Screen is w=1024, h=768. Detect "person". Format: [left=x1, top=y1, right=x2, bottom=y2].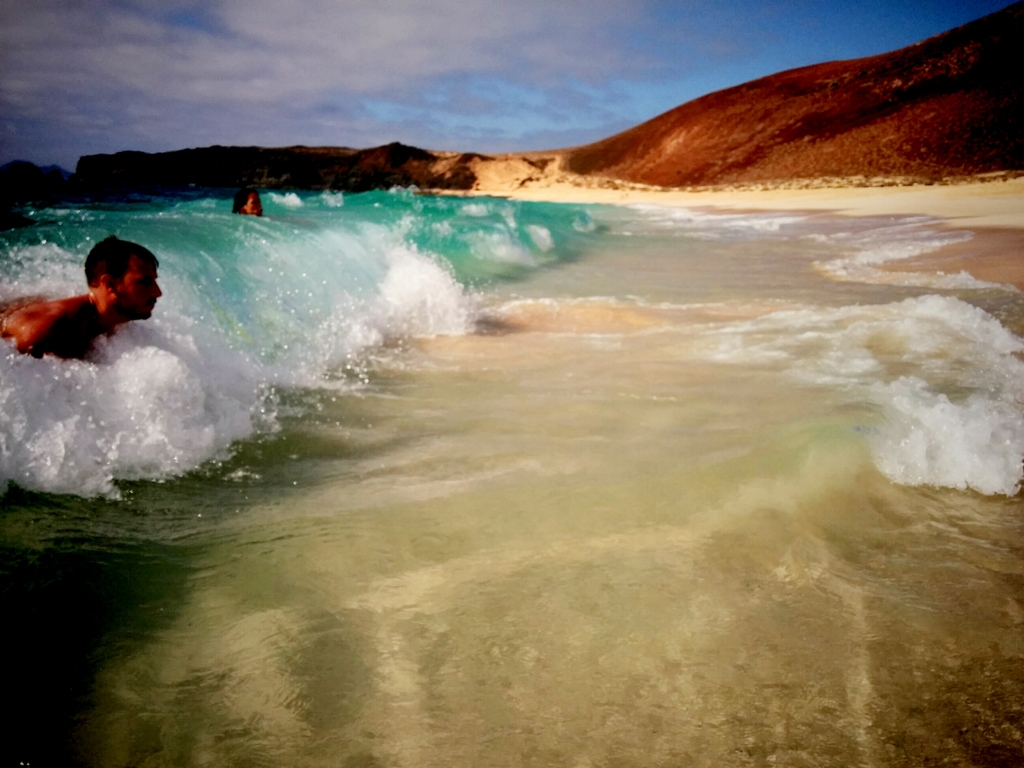
[left=15, top=223, right=166, bottom=367].
